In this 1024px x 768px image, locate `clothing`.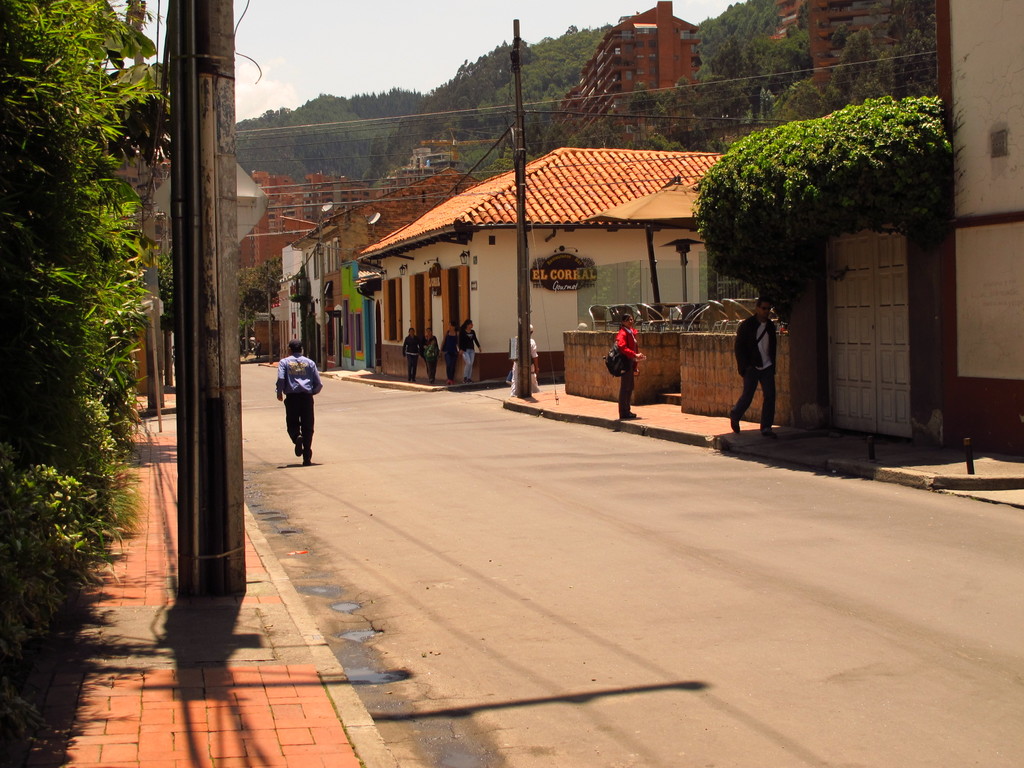
Bounding box: rect(422, 335, 436, 381).
